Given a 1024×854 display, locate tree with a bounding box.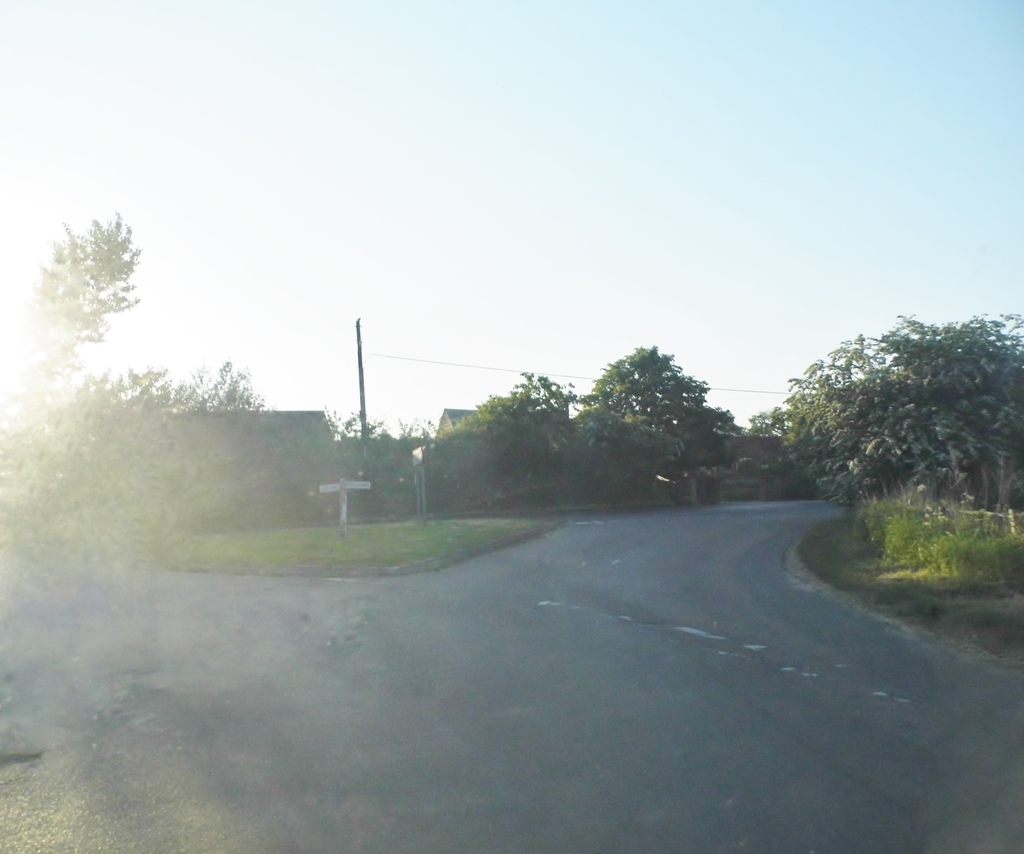
Located: <box>591,347,742,497</box>.
